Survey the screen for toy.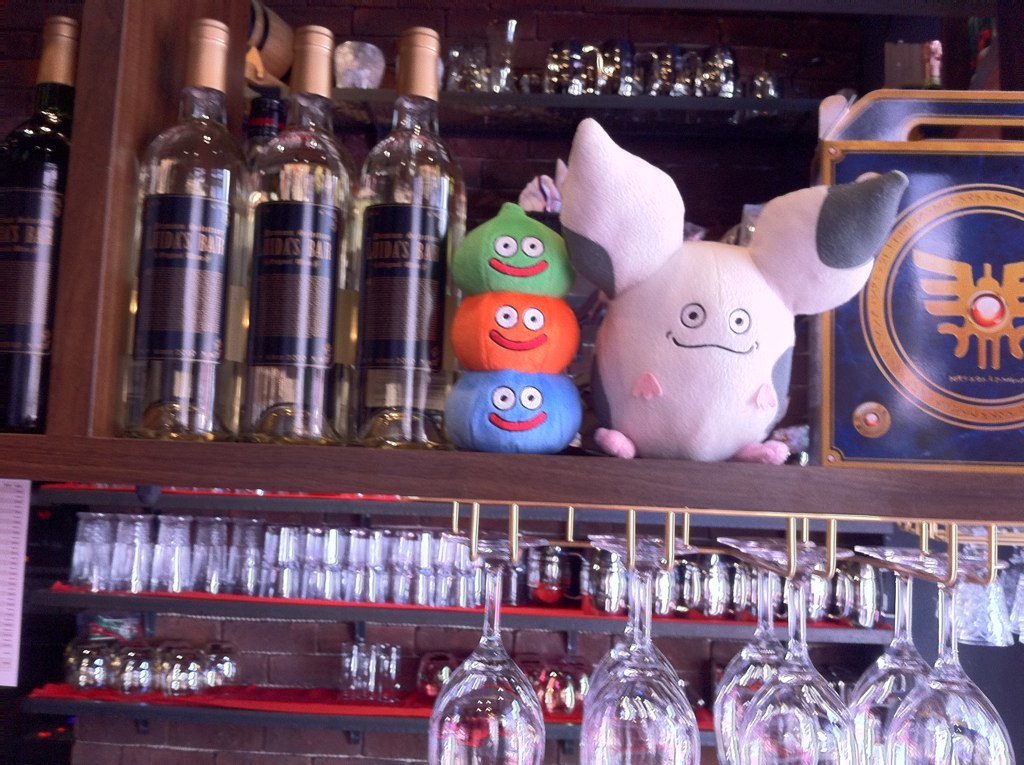
Survey found: l=161, t=649, r=208, b=698.
